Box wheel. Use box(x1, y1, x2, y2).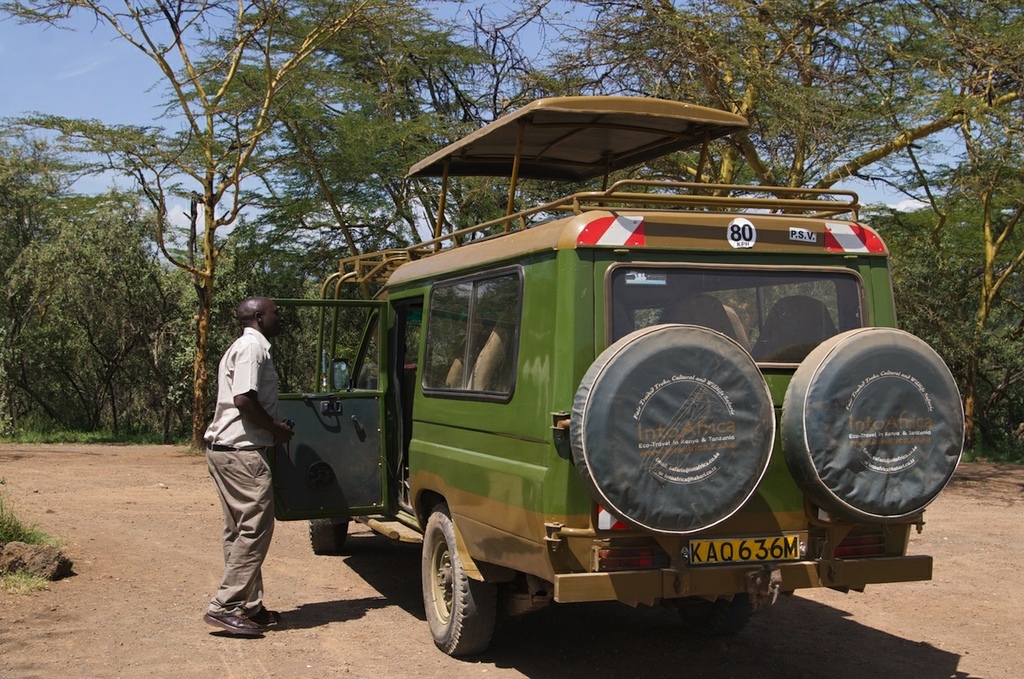
box(782, 326, 966, 521).
